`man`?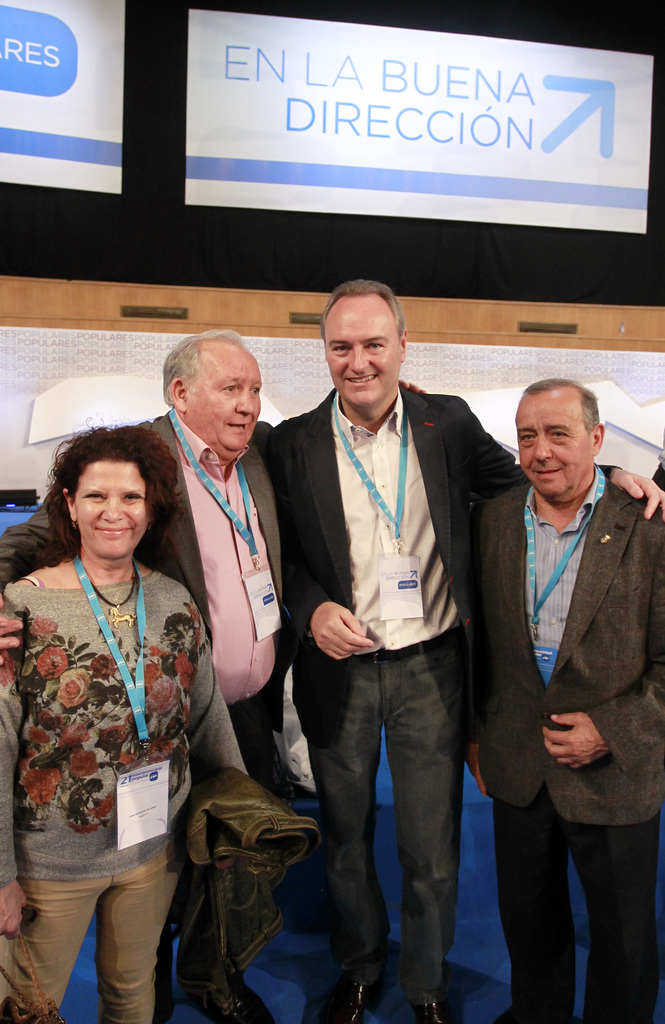
bbox=(457, 367, 664, 1023)
